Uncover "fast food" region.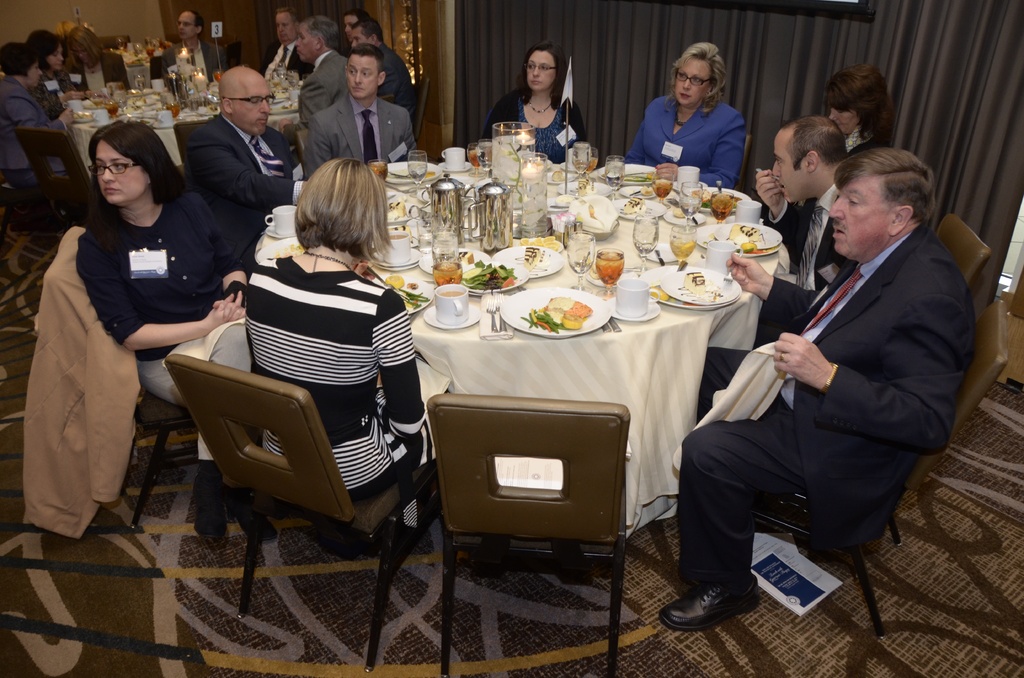
Uncovered: <bbox>523, 295, 593, 333</bbox>.
